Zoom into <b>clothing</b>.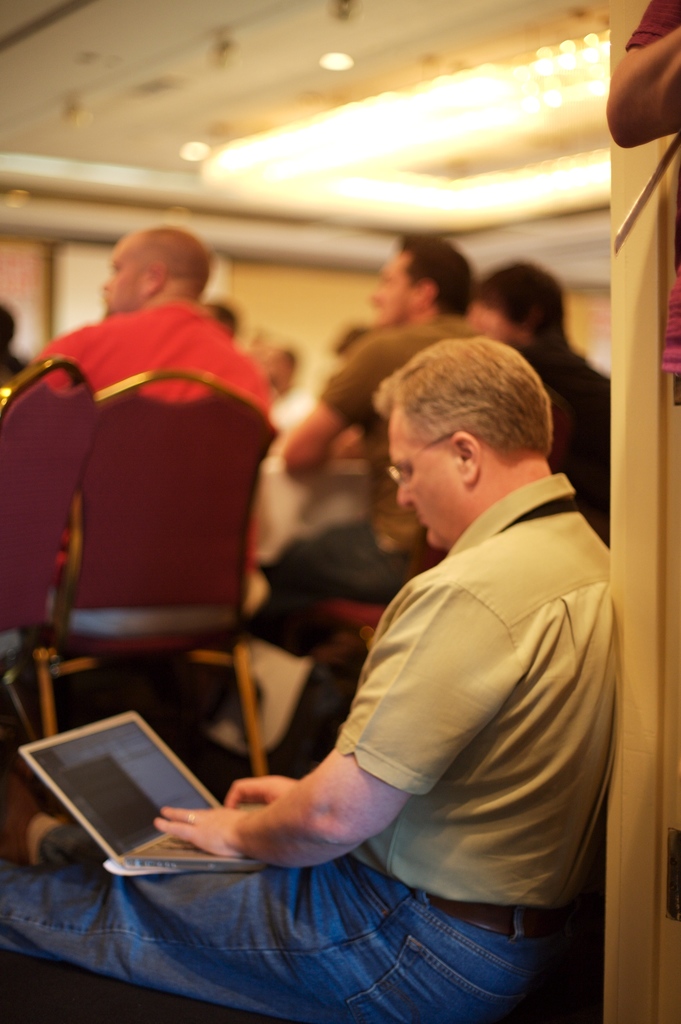
Zoom target: Rect(321, 460, 614, 912).
